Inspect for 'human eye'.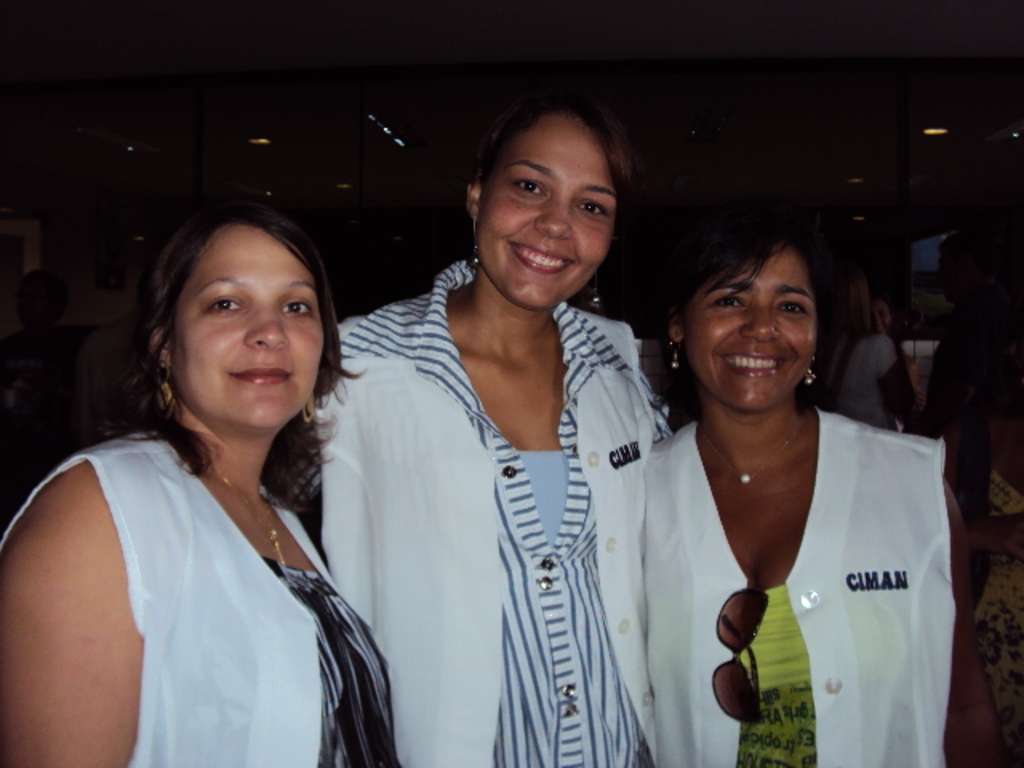
Inspection: rect(704, 290, 744, 315).
